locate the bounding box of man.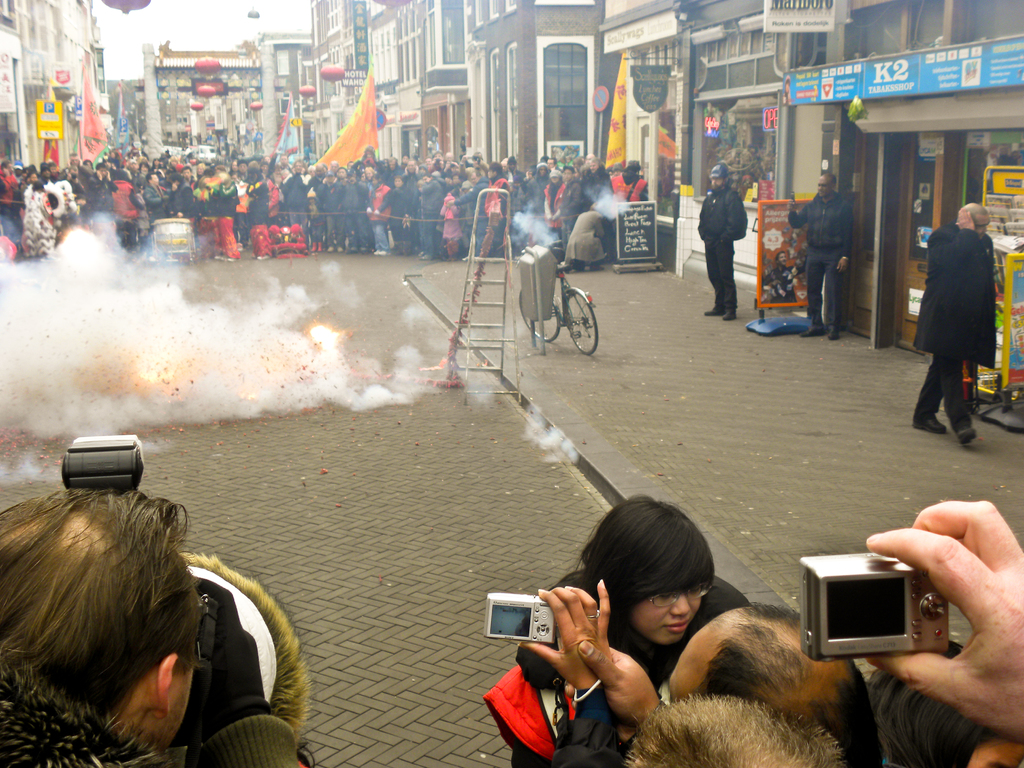
Bounding box: box=[705, 165, 744, 320].
